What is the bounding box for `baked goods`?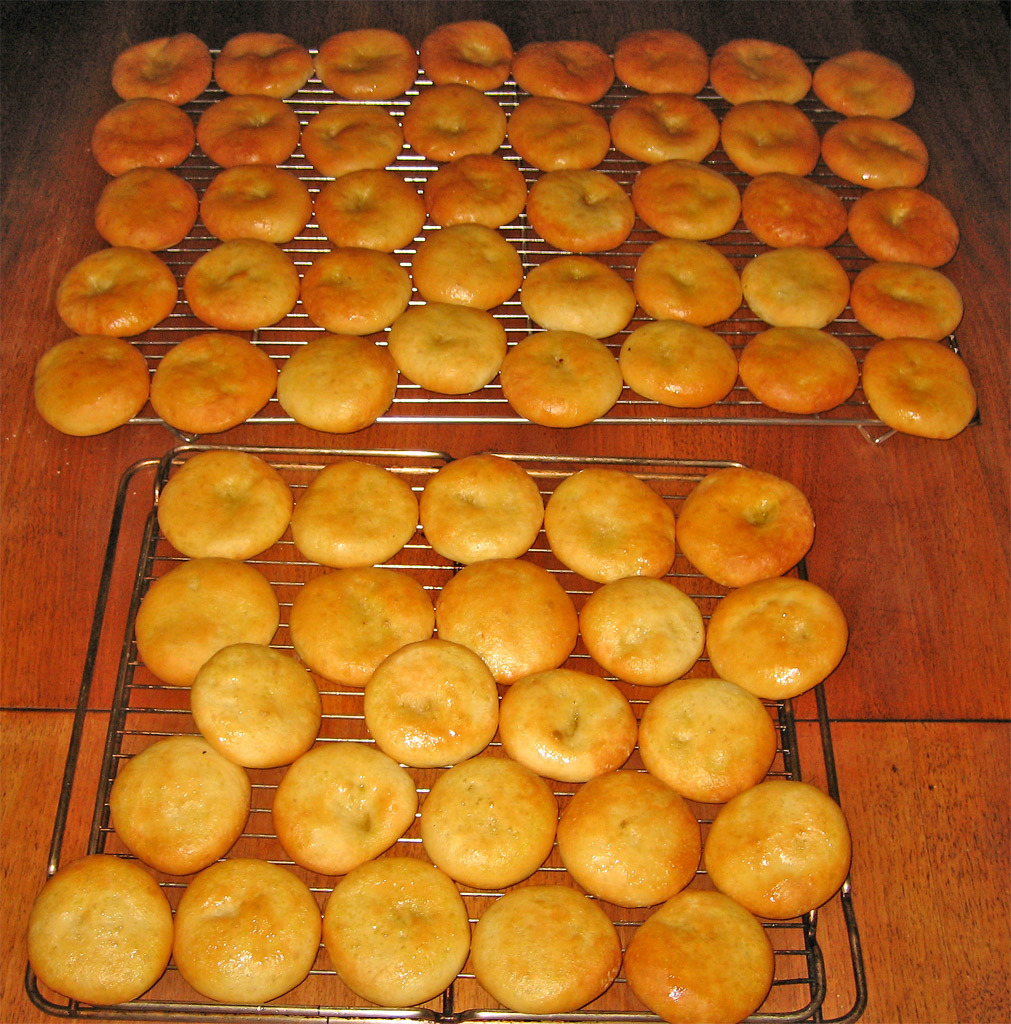
{"x1": 437, "y1": 561, "x2": 577, "y2": 685}.
